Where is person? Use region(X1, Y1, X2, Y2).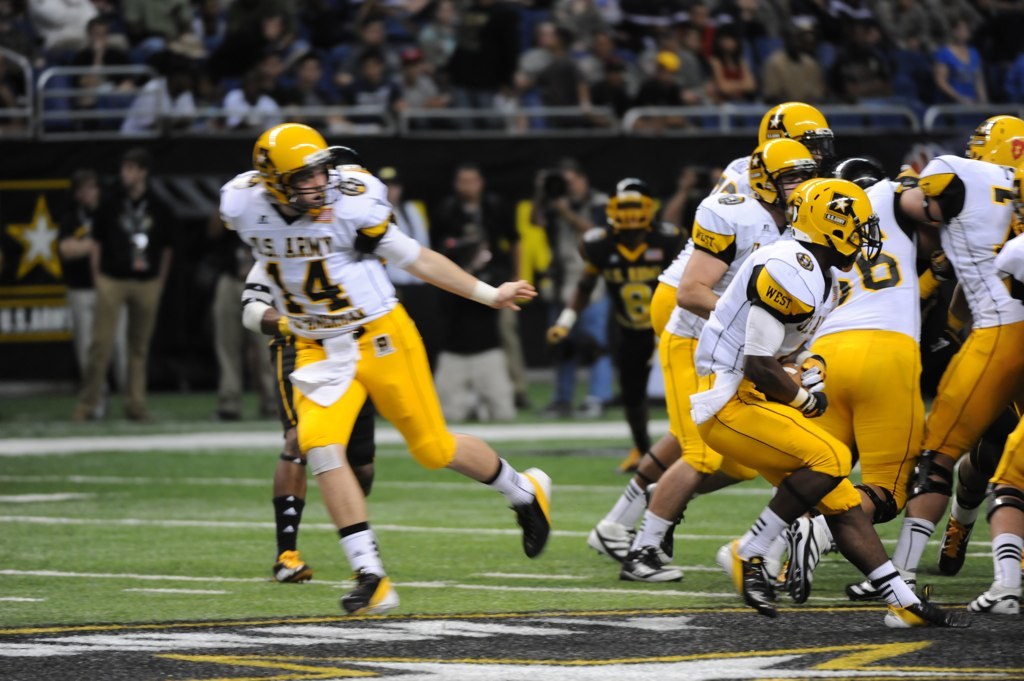
region(521, 13, 572, 96).
